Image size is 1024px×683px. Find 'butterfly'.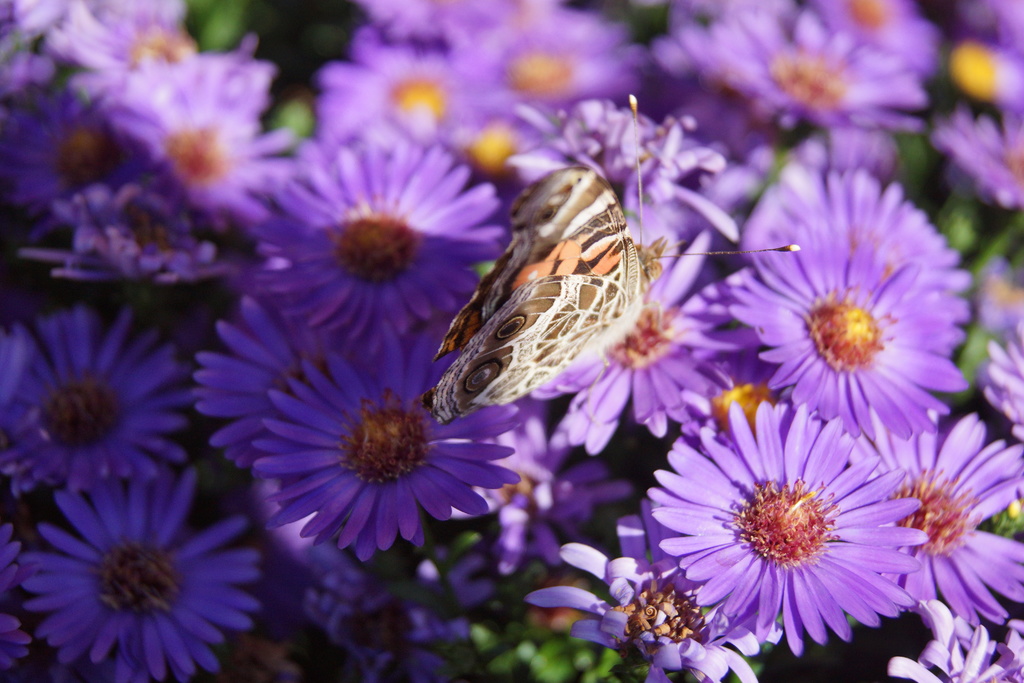
bbox=[424, 92, 800, 423].
